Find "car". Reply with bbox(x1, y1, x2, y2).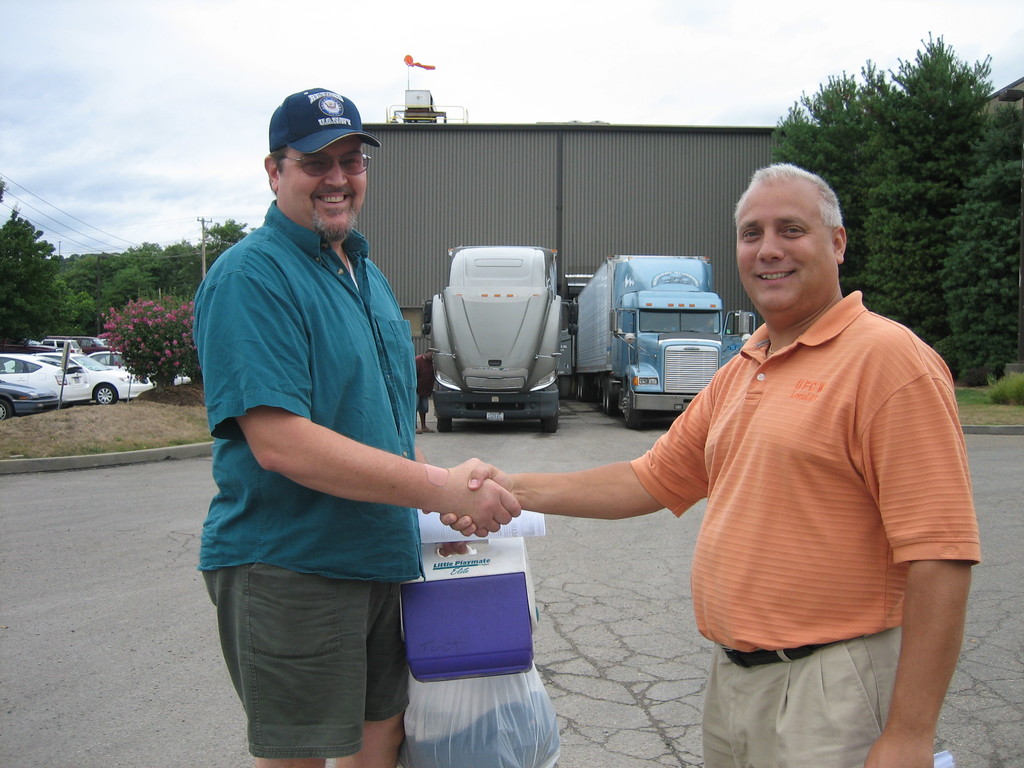
bbox(0, 375, 61, 419).
